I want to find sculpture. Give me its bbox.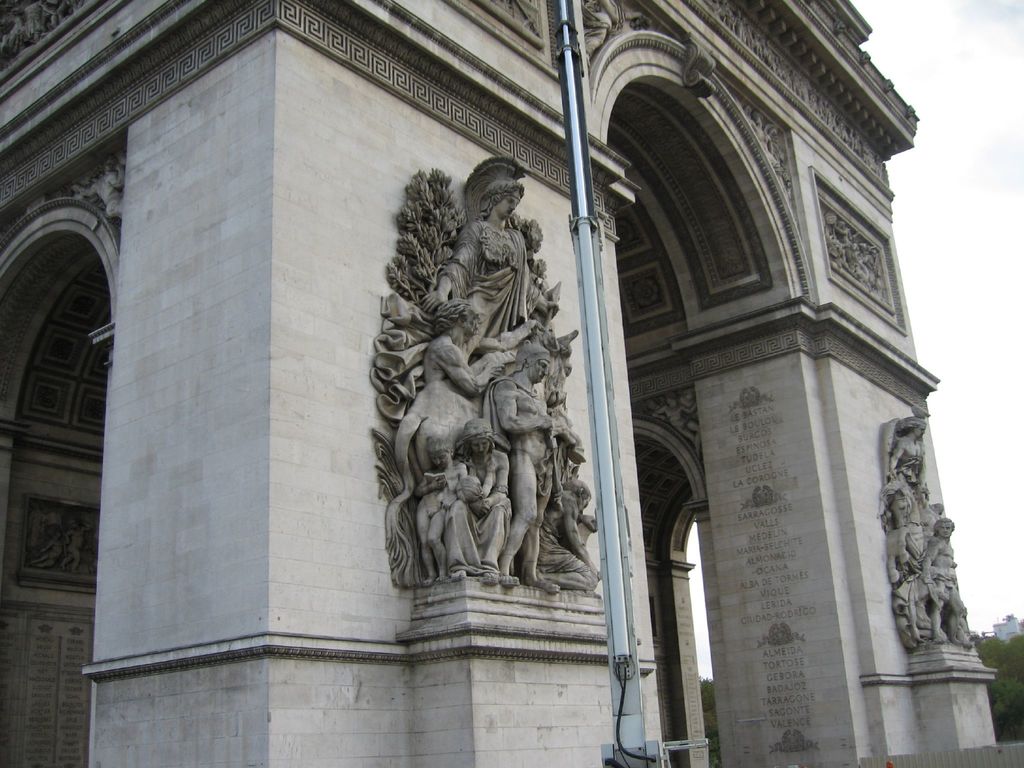
370, 154, 598, 590.
